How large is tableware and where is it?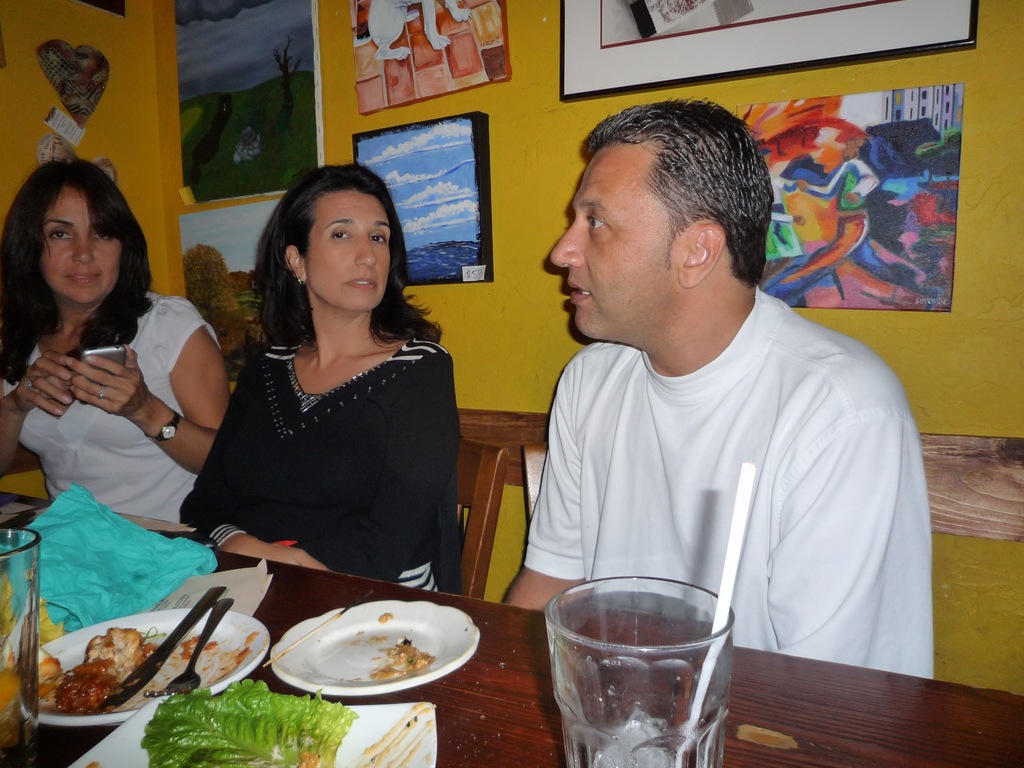
Bounding box: BBox(536, 563, 737, 767).
